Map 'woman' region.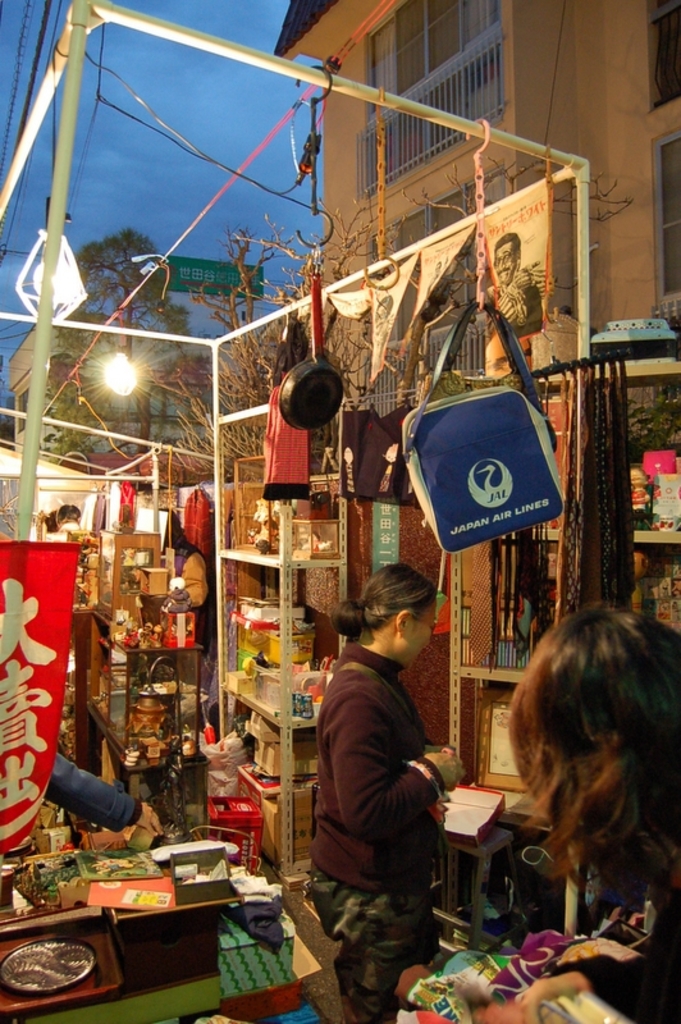
Mapped to 508:591:680:1023.
